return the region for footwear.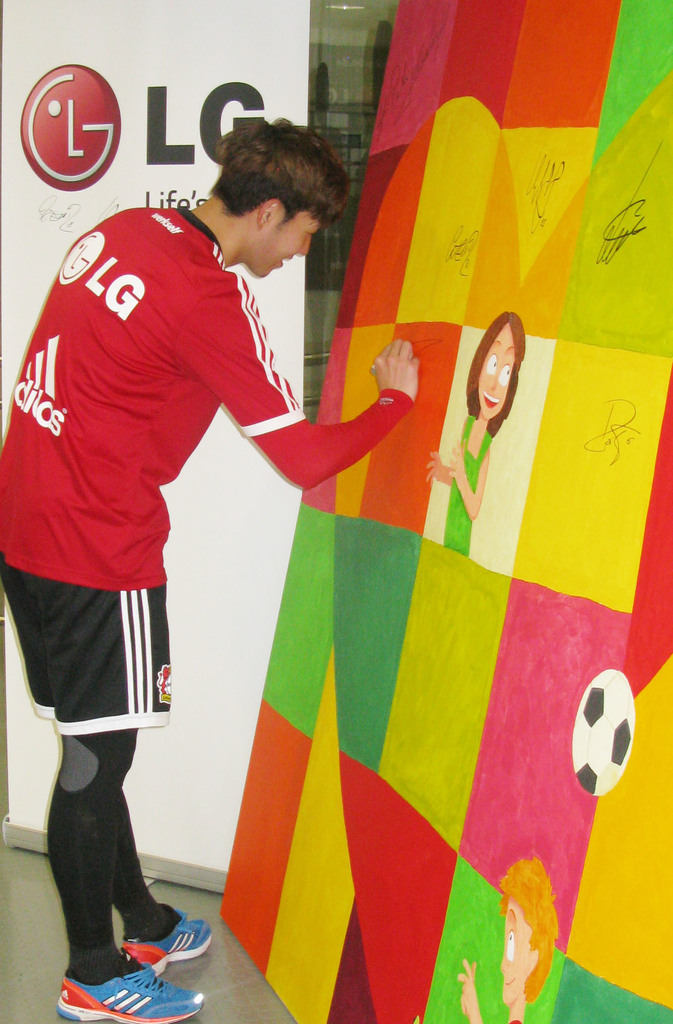
53, 941, 191, 1004.
